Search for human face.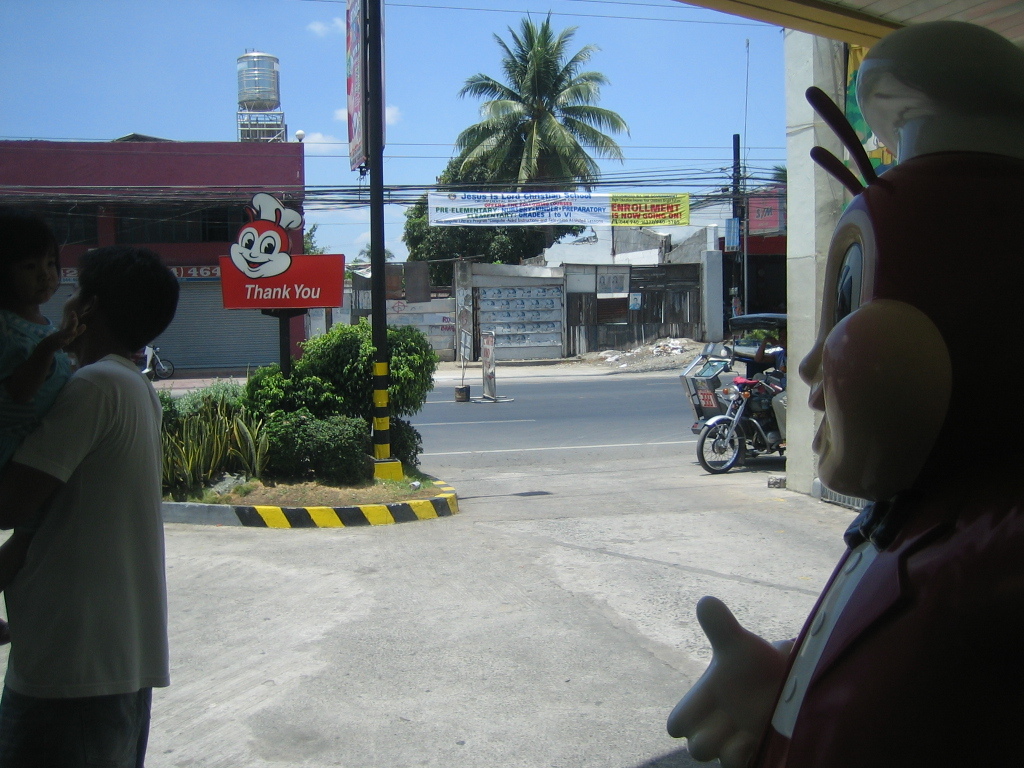
Found at 64,271,87,349.
